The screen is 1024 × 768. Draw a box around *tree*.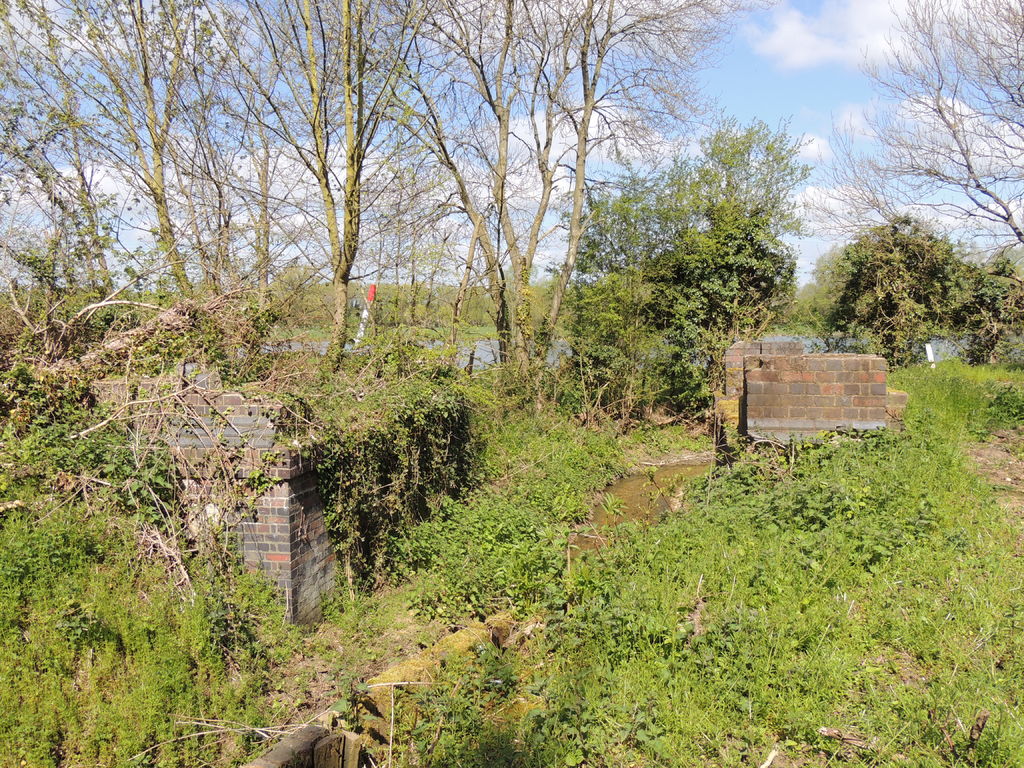
206,0,308,319.
